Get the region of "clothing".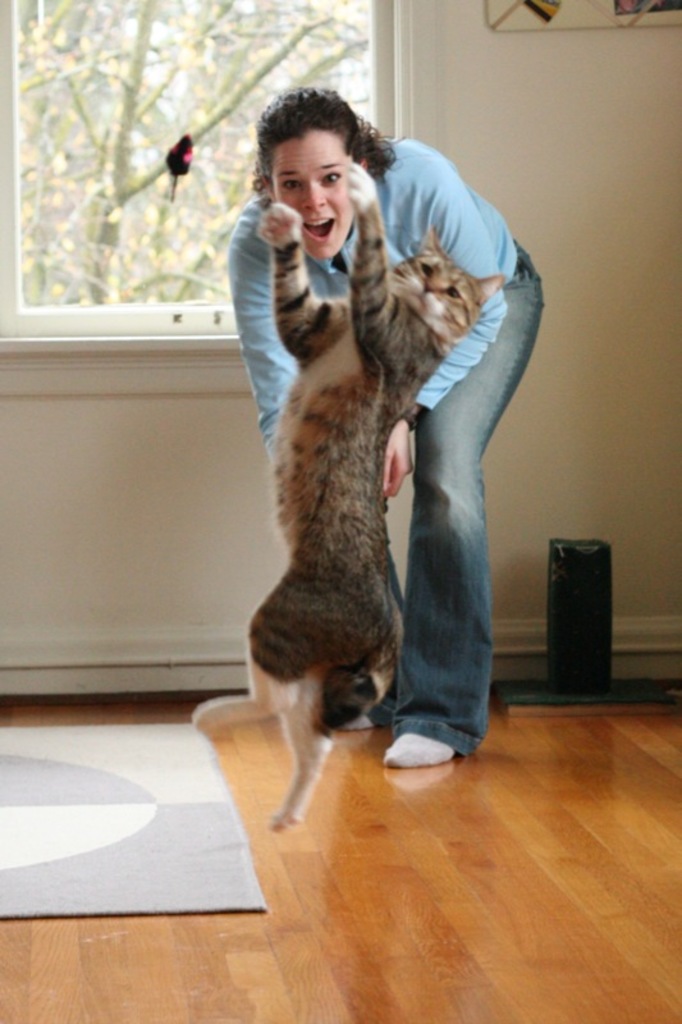
[216, 79, 536, 836].
